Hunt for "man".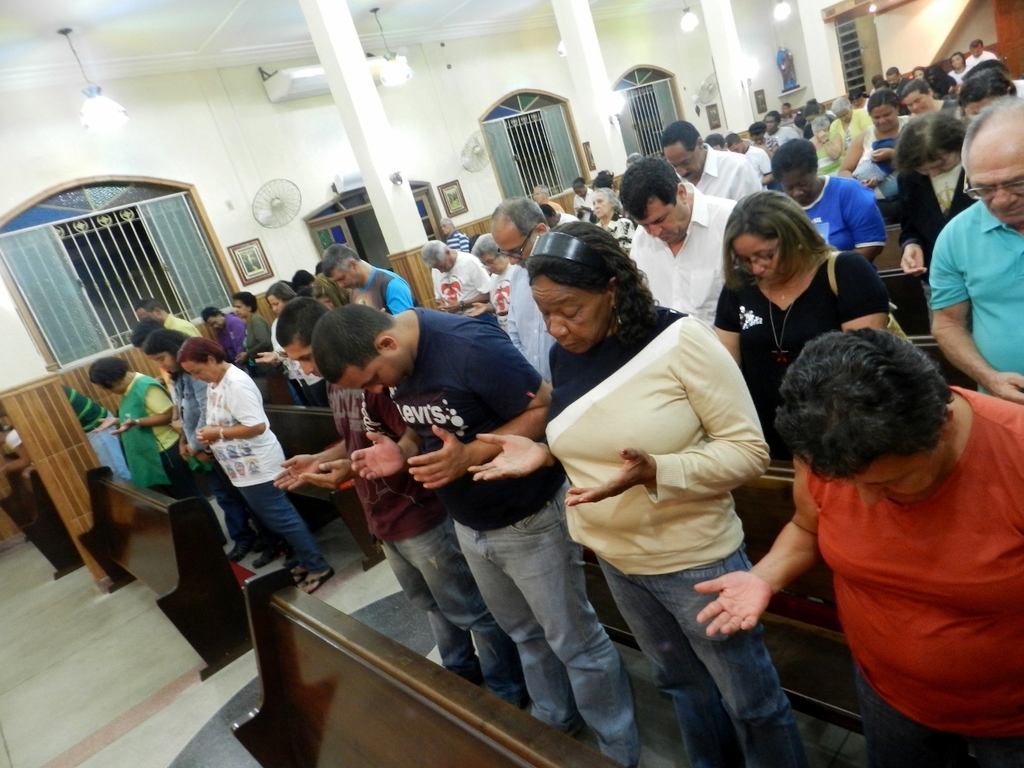
Hunted down at (269, 294, 529, 714).
